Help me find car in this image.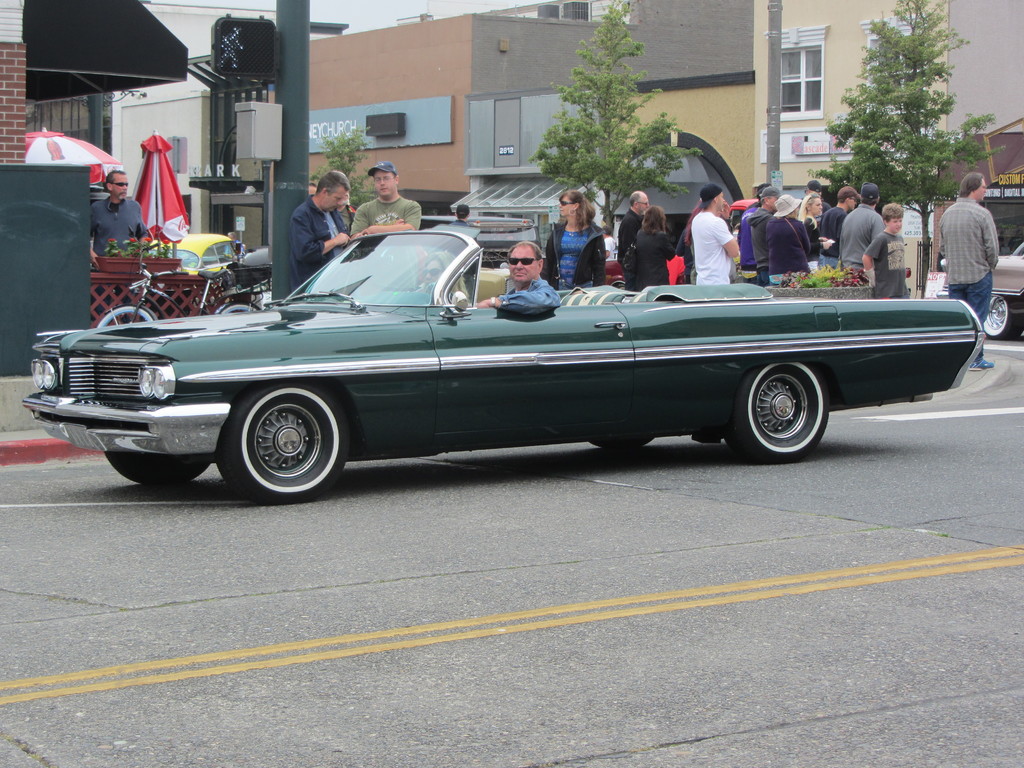
Found it: box=[149, 232, 244, 307].
